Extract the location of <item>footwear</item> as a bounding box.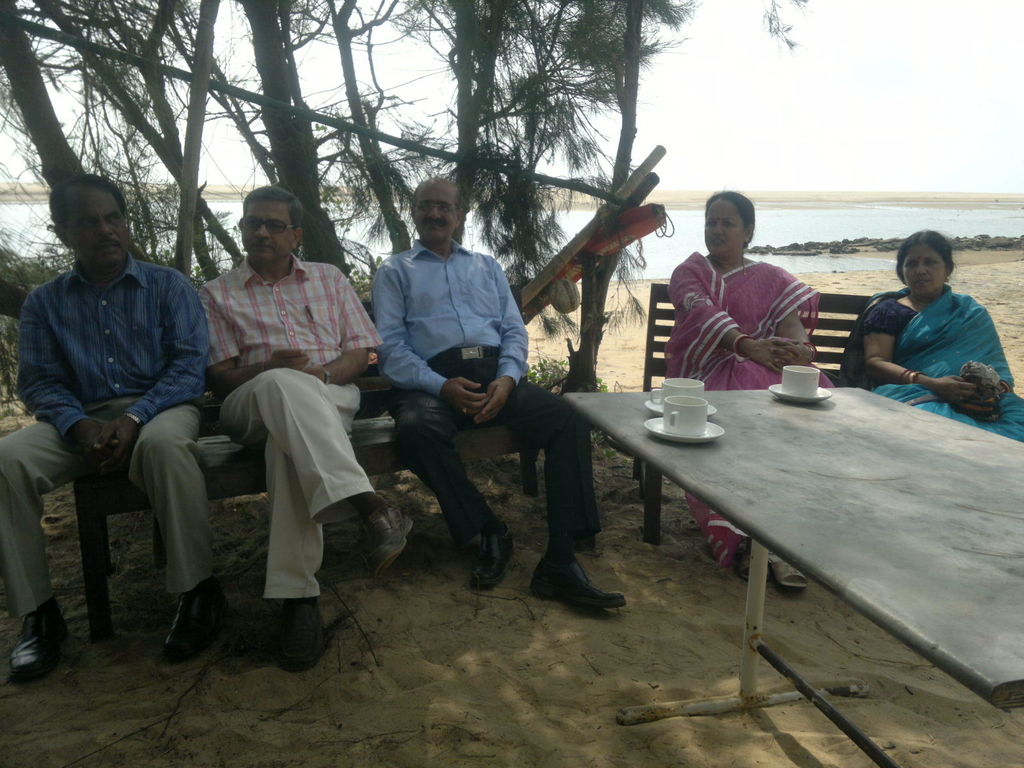
(171, 579, 232, 659).
